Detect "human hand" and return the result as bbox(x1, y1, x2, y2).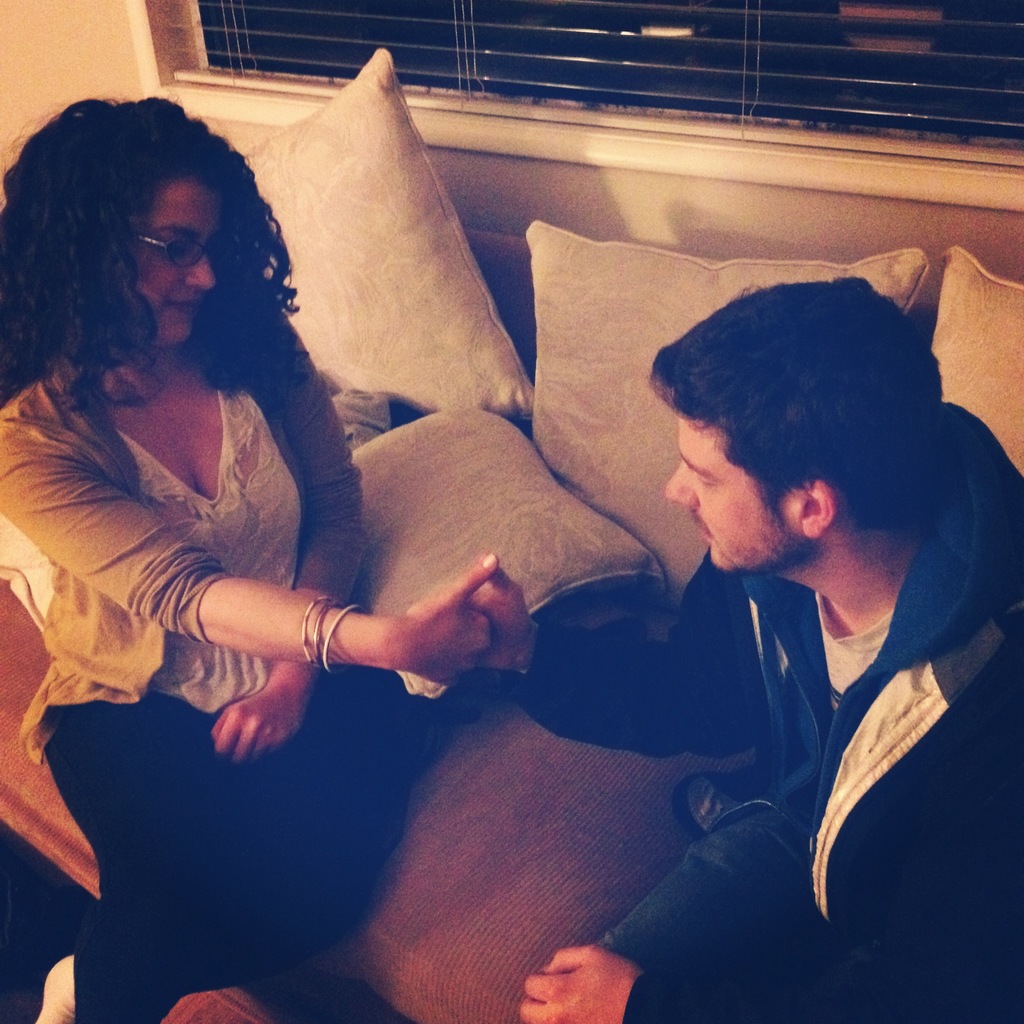
bbox(517, 944, 645, 1023).
